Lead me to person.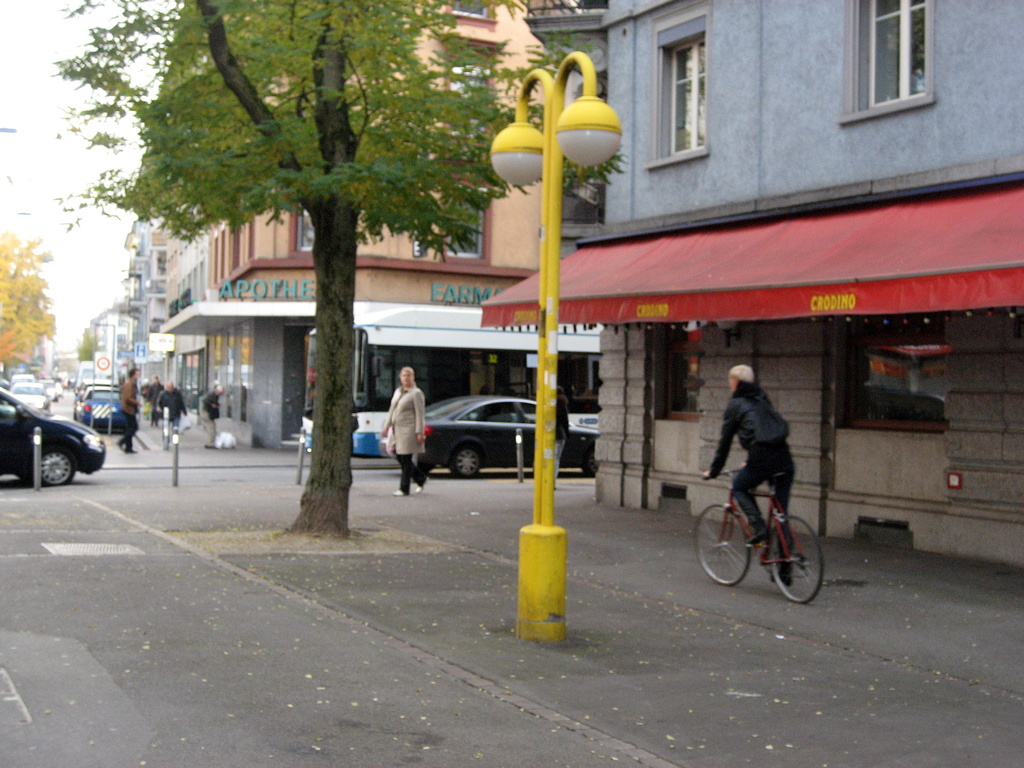
Lead to x1=380 y1=367 x2=426 y2=497.
